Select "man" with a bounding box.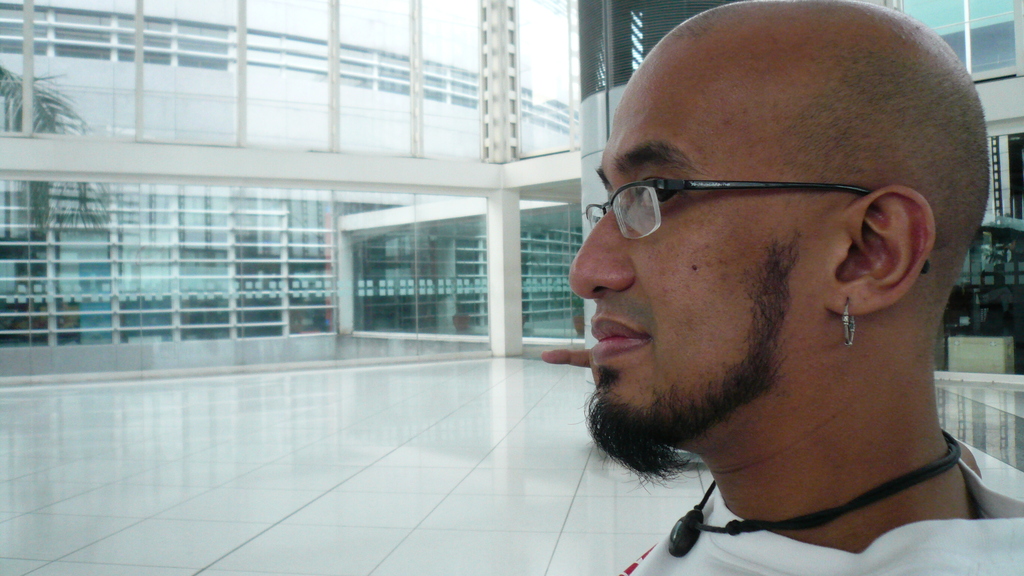
{"x1": 479, "y1": 16, "x2": 1023, "y2": 570}.
